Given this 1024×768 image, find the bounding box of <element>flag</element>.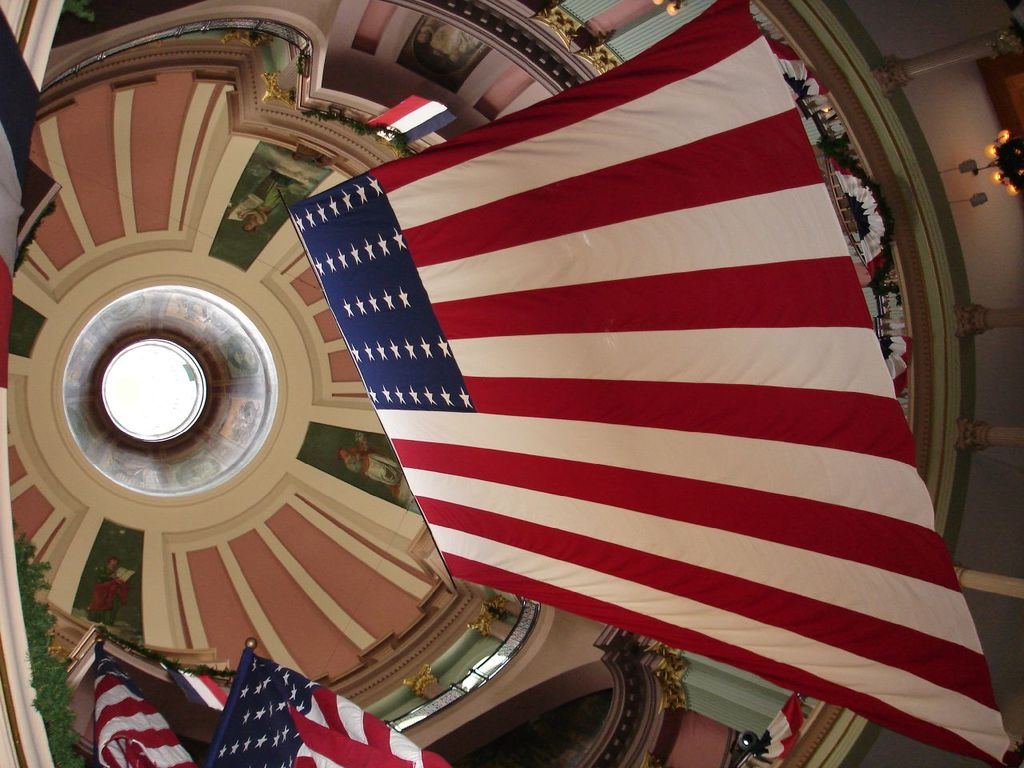
218/33/968/699.
